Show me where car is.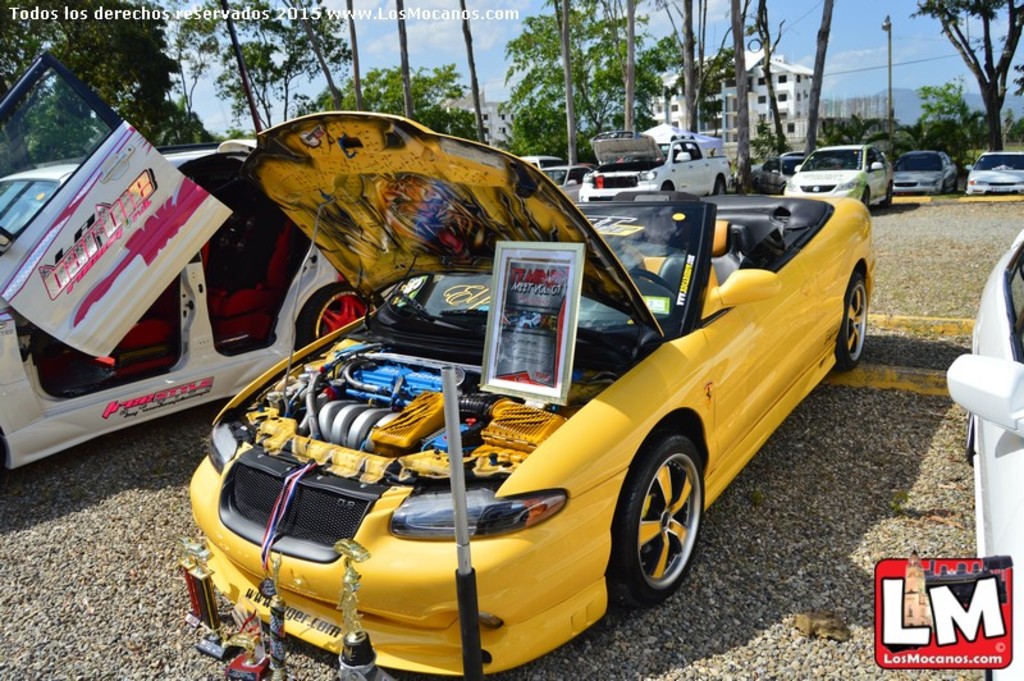
car is at [173, 109, 876, 680].
